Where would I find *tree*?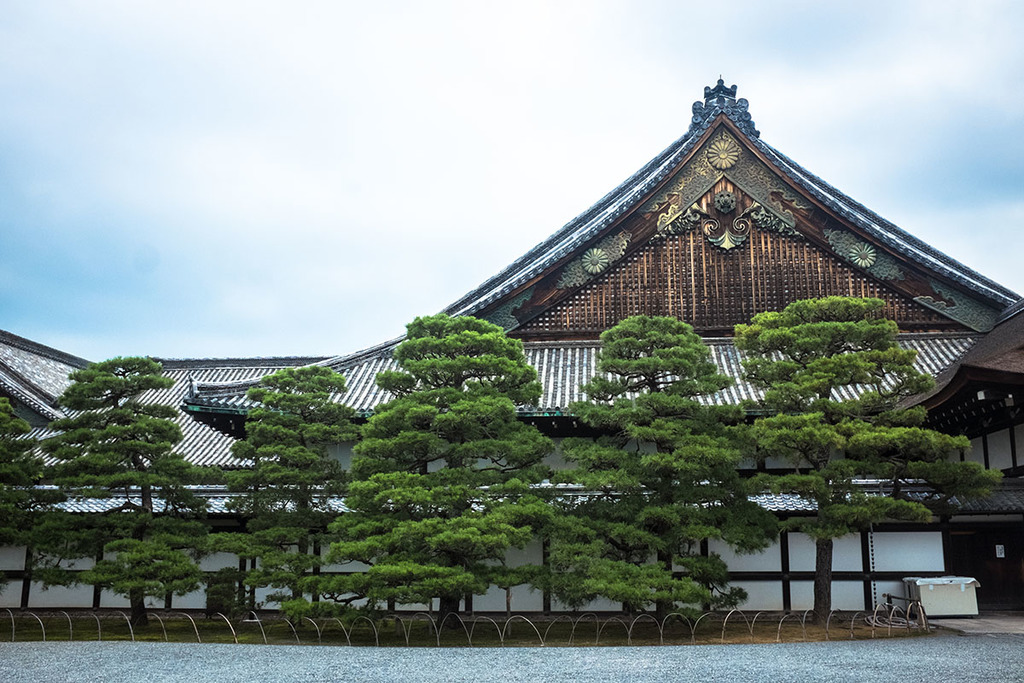
At bbox(540, 308, 770, 638).
